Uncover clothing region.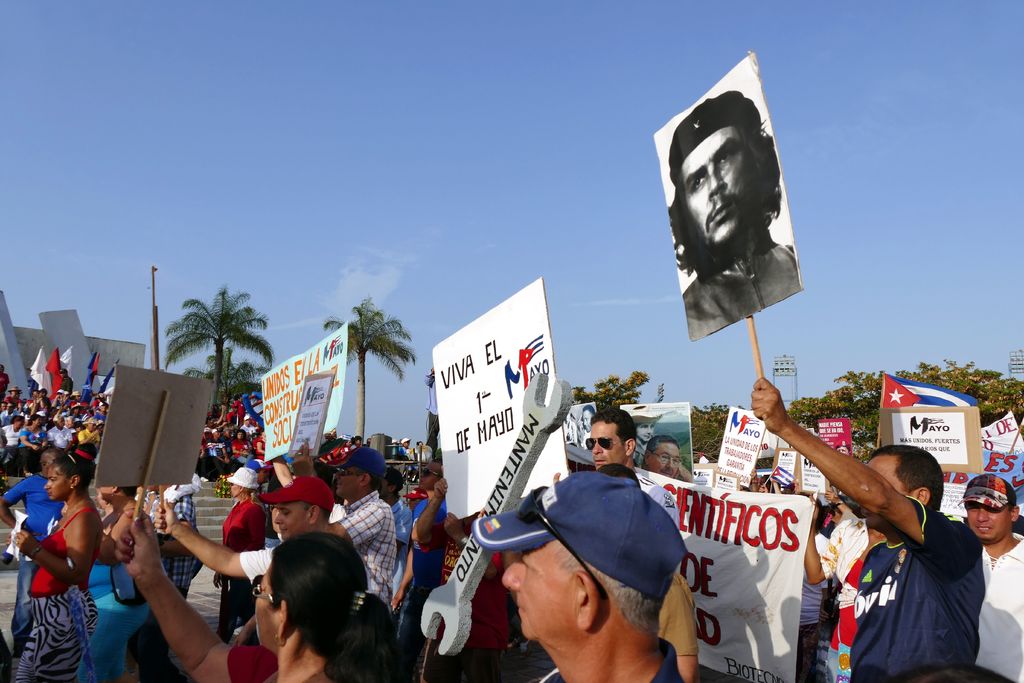
Uncovered: x1=795, y1=532, x2=836, y2=682.
